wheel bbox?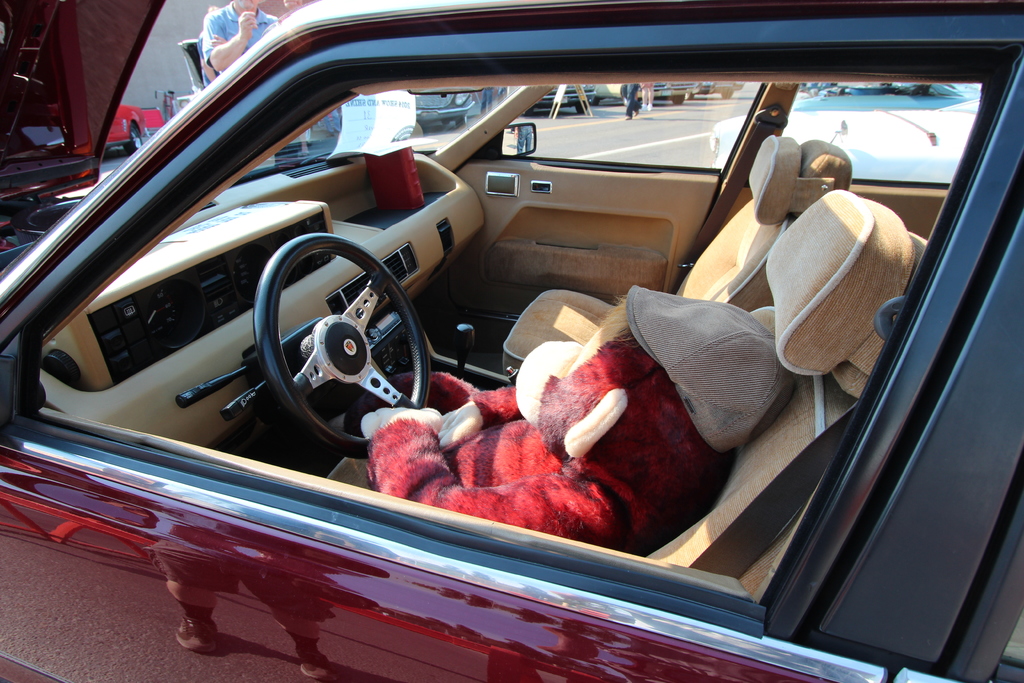
<region>671, 94, 684, 102</region>
